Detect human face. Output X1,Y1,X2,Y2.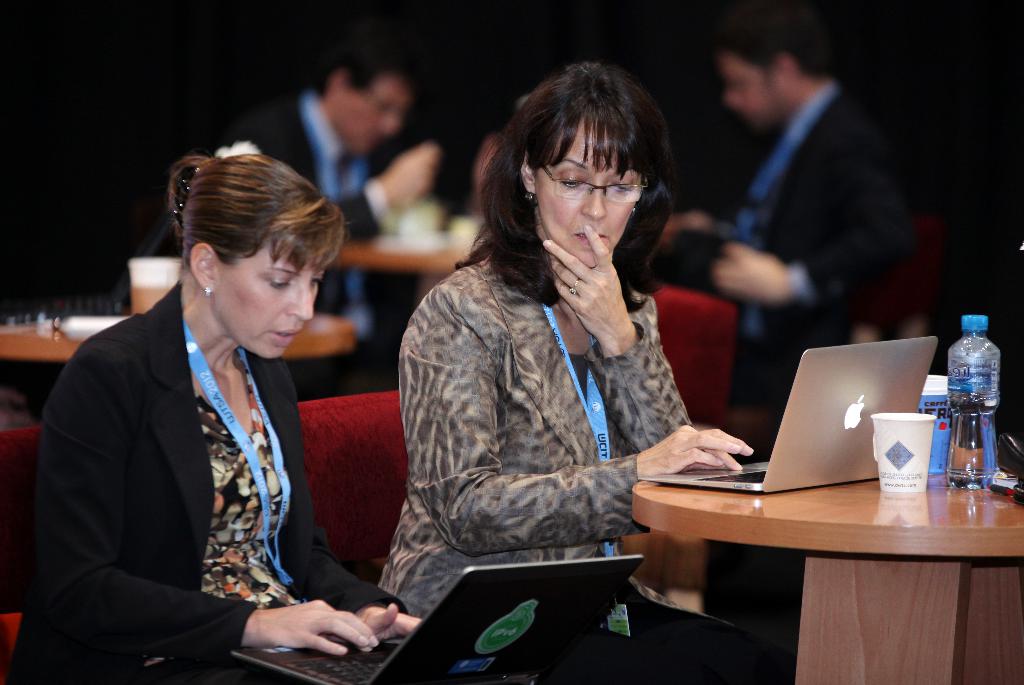
720,52,788,121.
